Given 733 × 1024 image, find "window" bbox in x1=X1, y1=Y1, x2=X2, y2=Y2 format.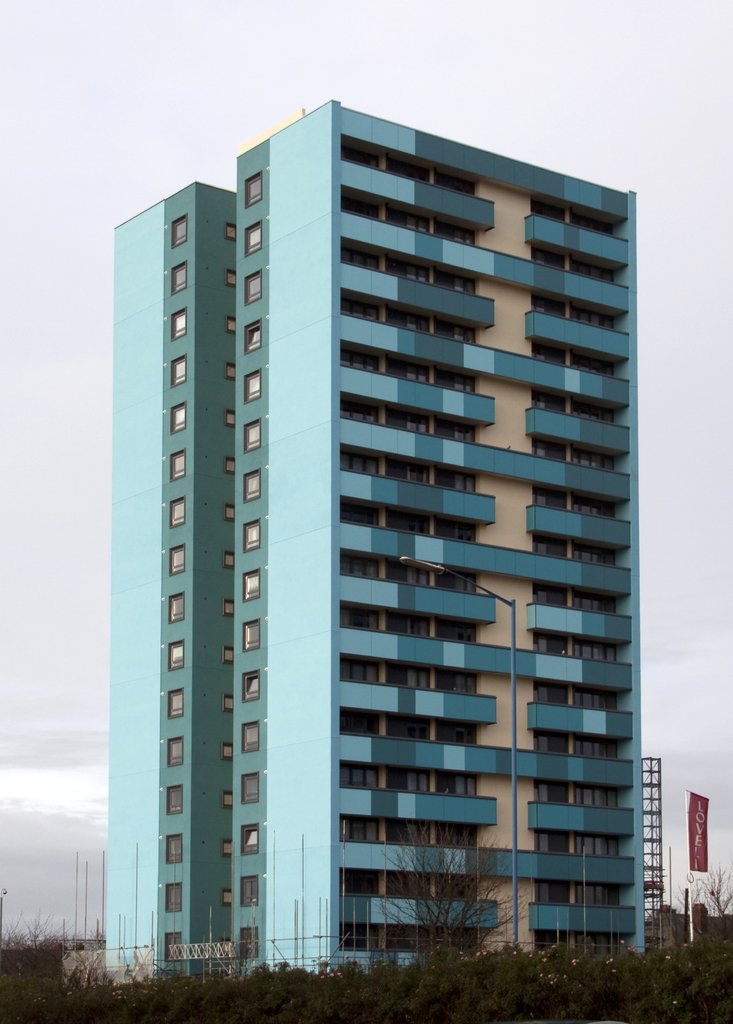
x1=170, y1=260, x2=188, y2=296.
